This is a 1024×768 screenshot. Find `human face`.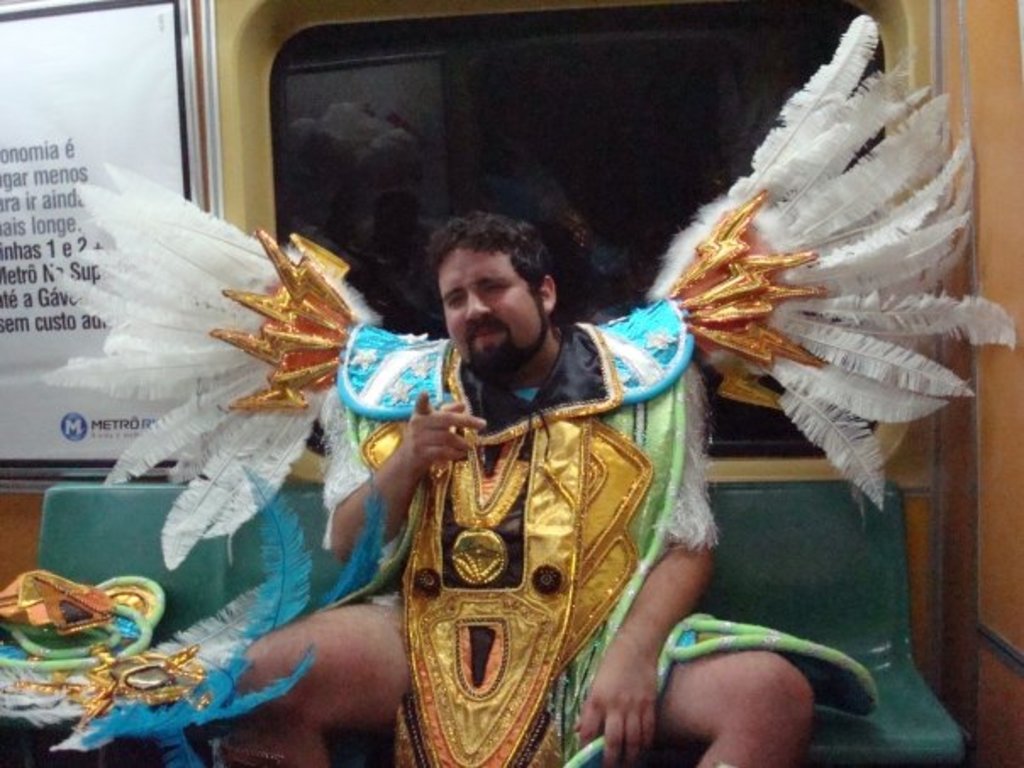
Bounding box: <bbox>448, 244, 532, 373</bbox>.
